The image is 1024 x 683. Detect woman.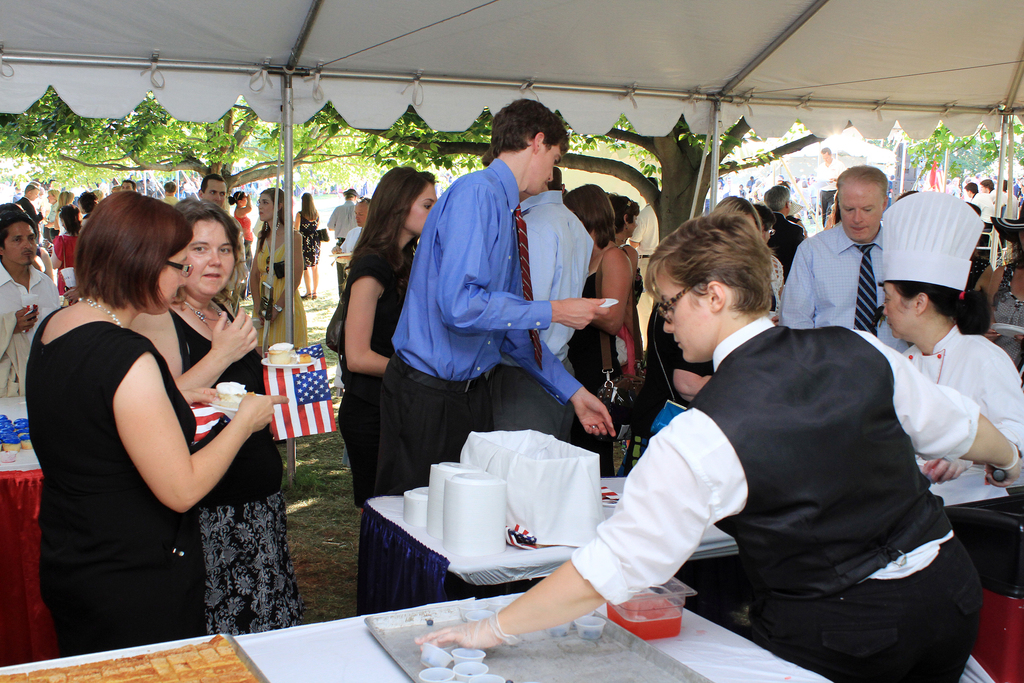
Detection: (248,186,305,358).
